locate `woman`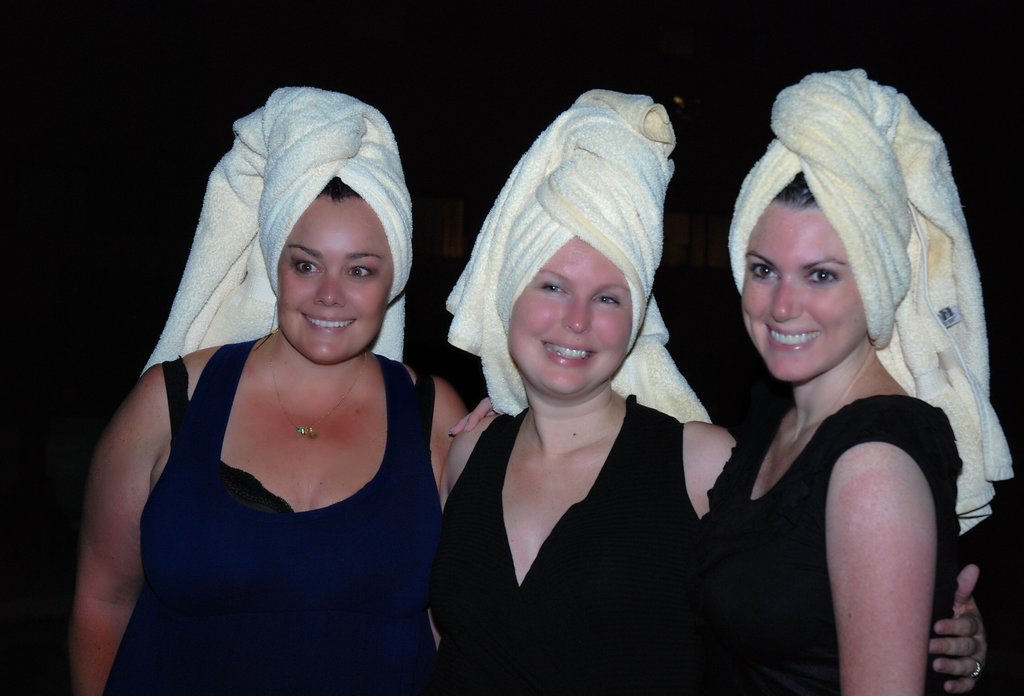
BBox(446, 69, 1012, 695)
